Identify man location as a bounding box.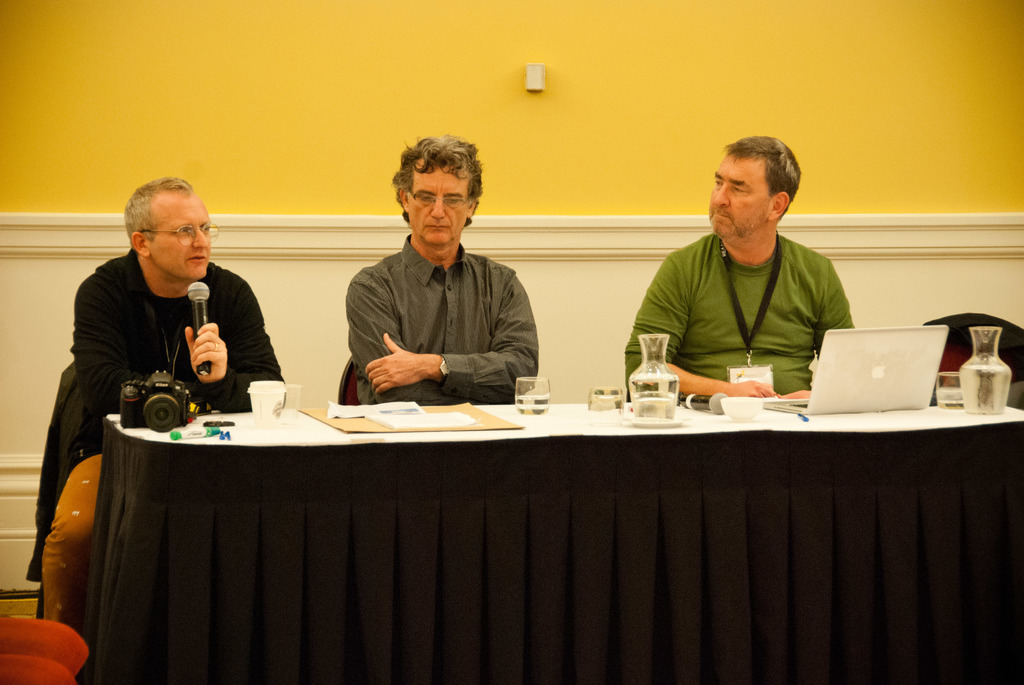
bbox=(622, 131, 867, 397).
